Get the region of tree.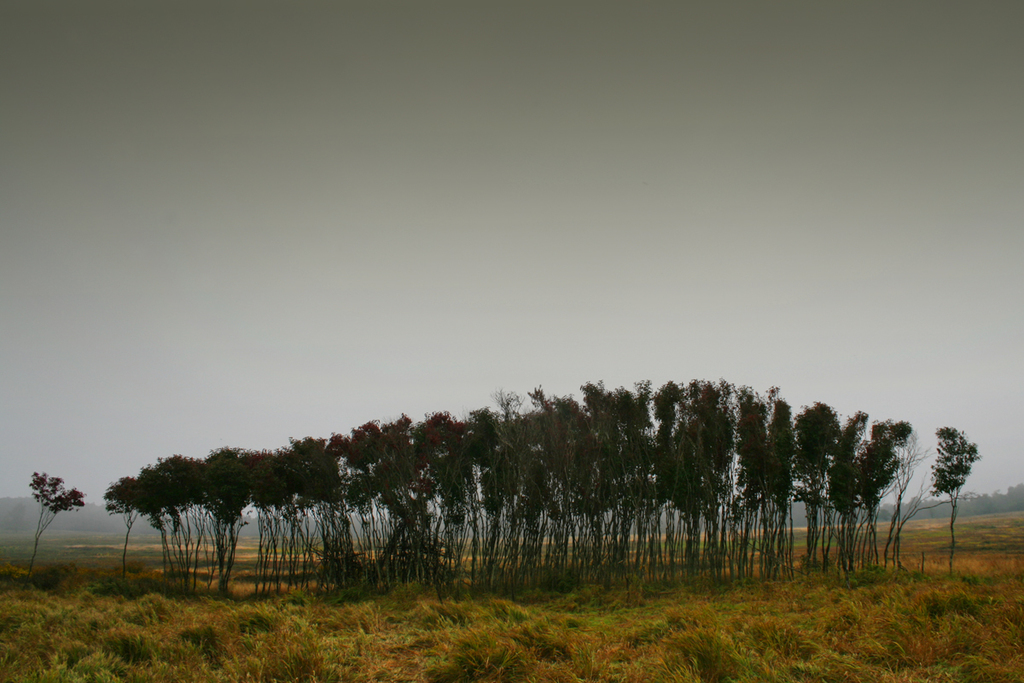
(x1=29, y1=468, x2=85, y2=575).
